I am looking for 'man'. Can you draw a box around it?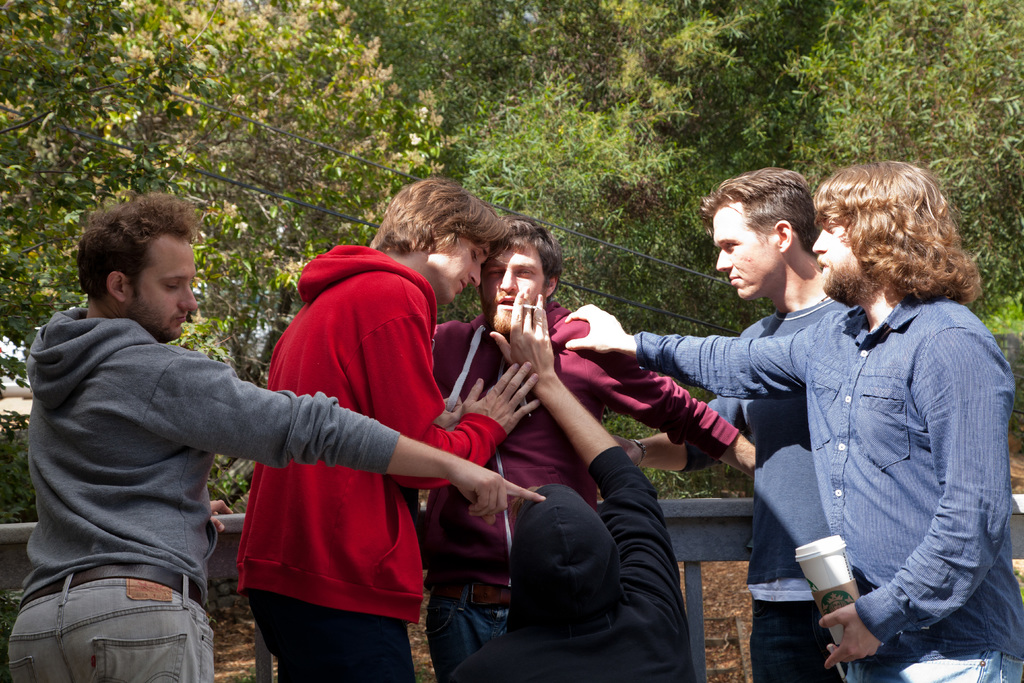
Sure, the bounding box is 449:284:695:682.
